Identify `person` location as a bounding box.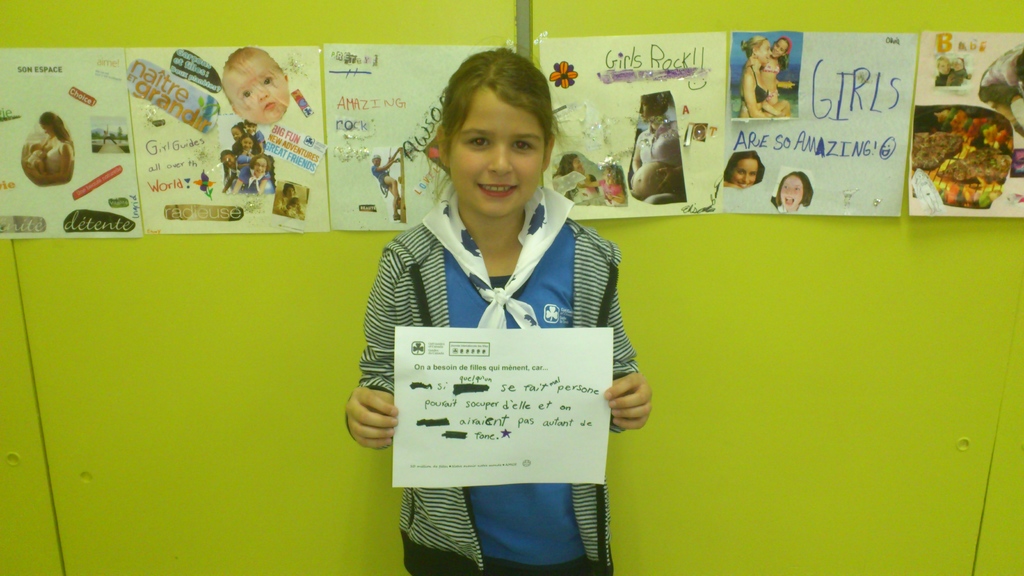
bbox(232, 152, 276, 191).
